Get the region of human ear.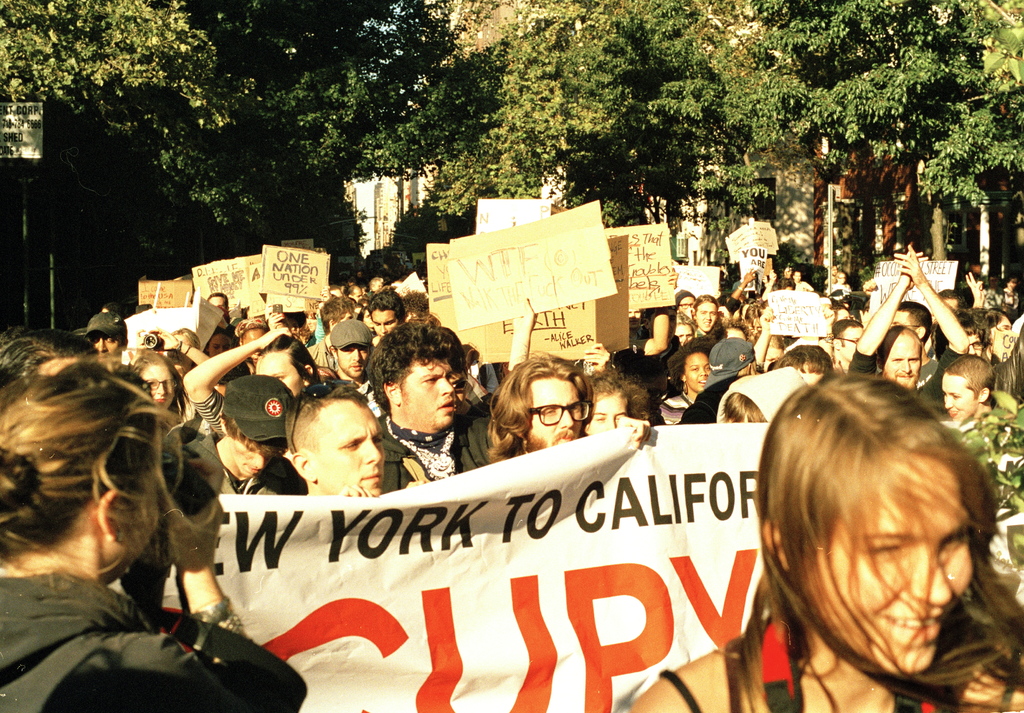
region(915, 327, 925, 336).
